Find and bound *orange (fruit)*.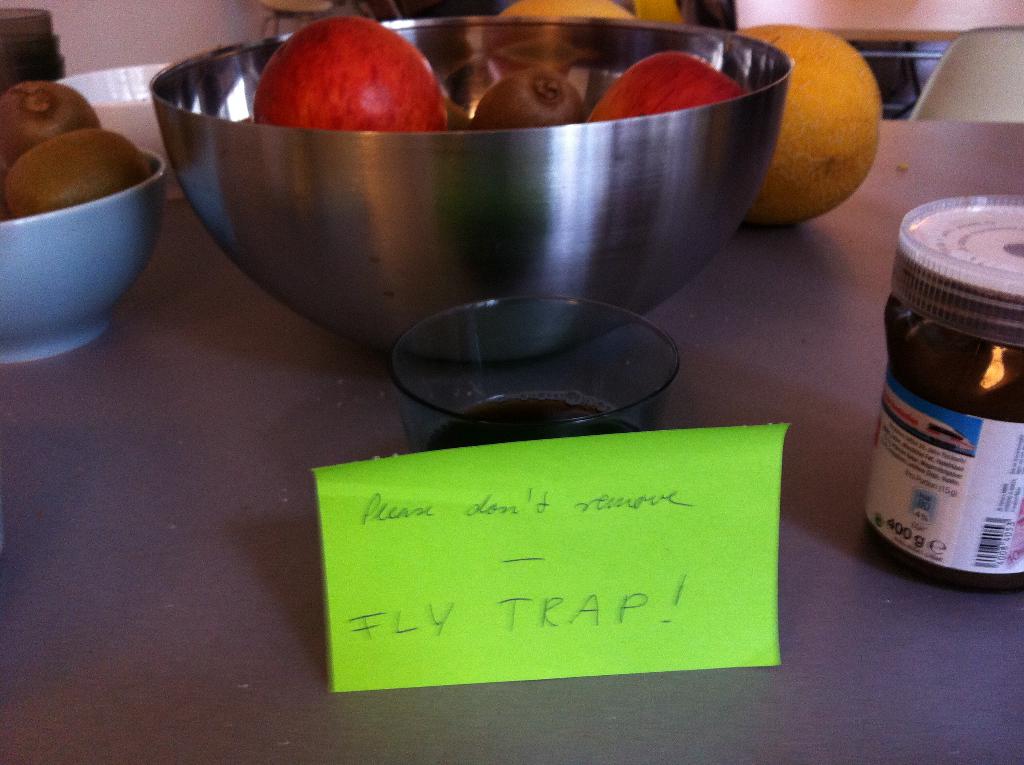
Bound: bbox=[748, 21, 874, 221].
